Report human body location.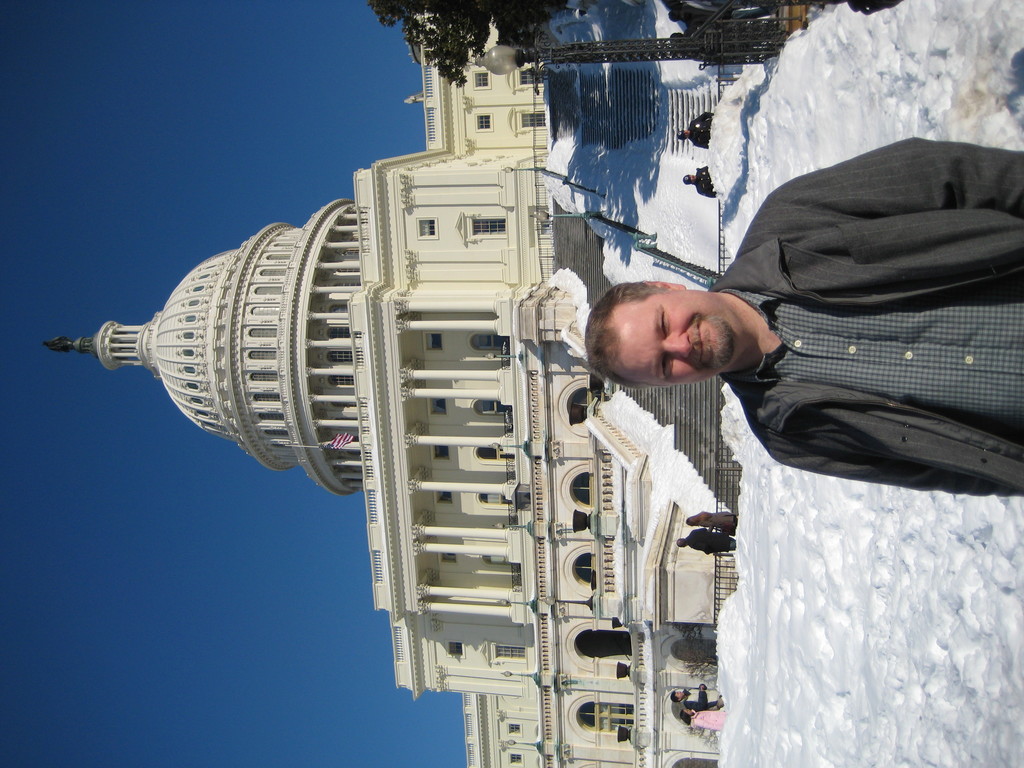
Report: <bbox>586, 136, 1023, 491</bbox>.
